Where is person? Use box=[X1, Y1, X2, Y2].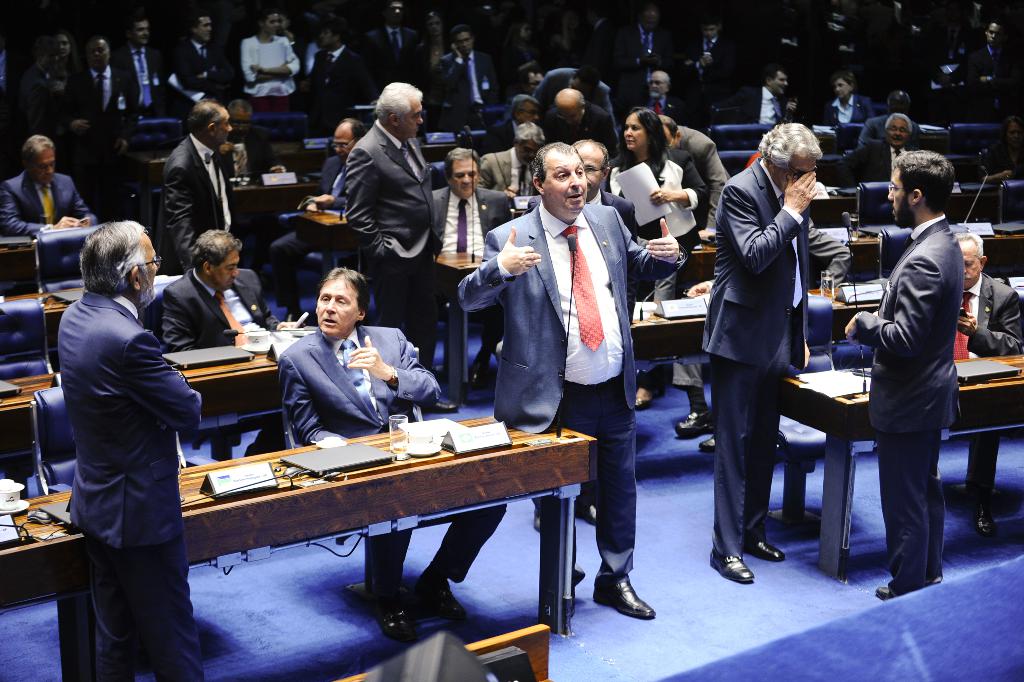
box=[425, 31, 506, 127].
